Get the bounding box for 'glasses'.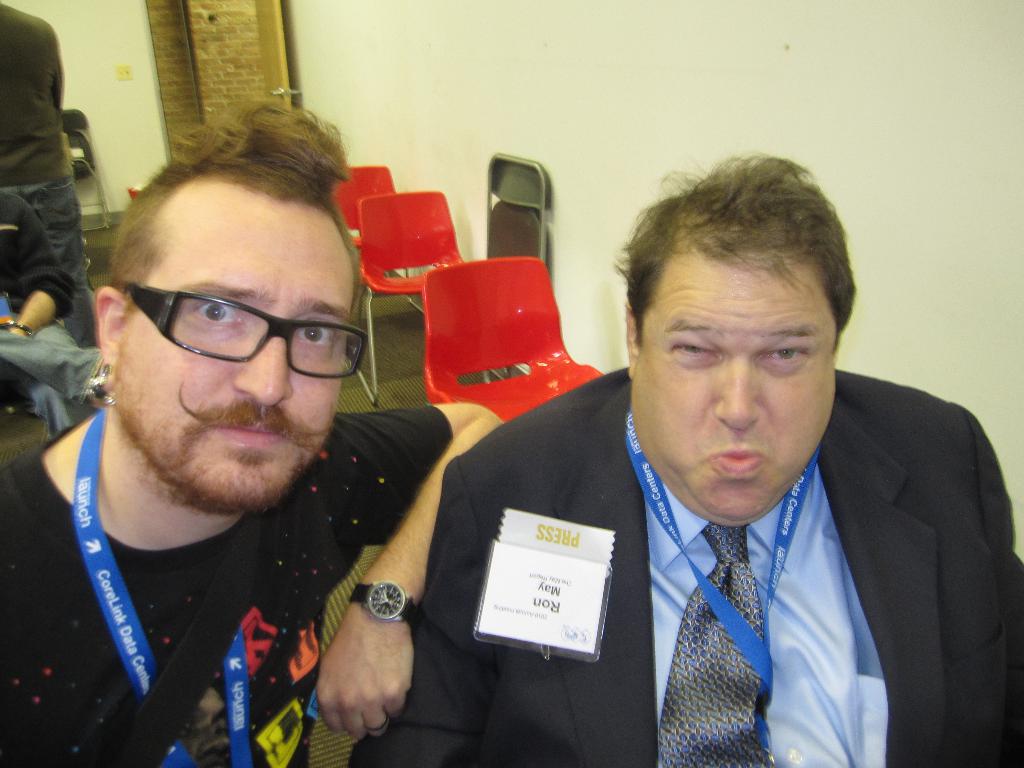
[left=100, top=279, right=362, bottom=378].
